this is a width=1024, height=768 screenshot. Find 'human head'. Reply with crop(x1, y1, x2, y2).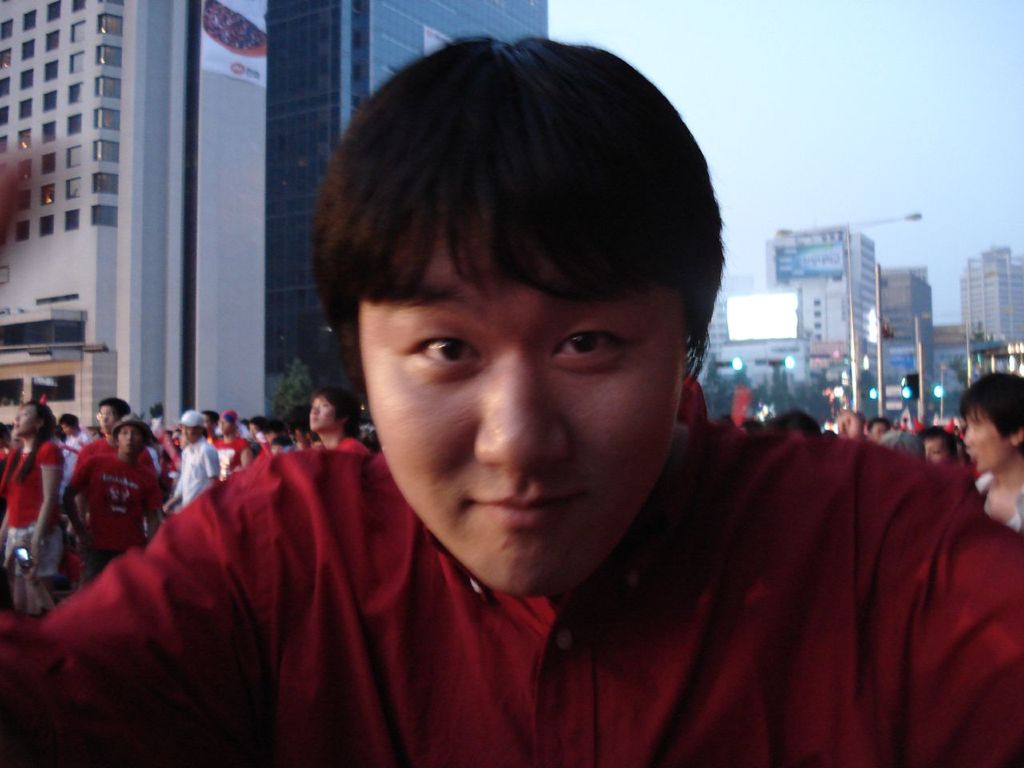
crop(97, 398, 133, 434).
